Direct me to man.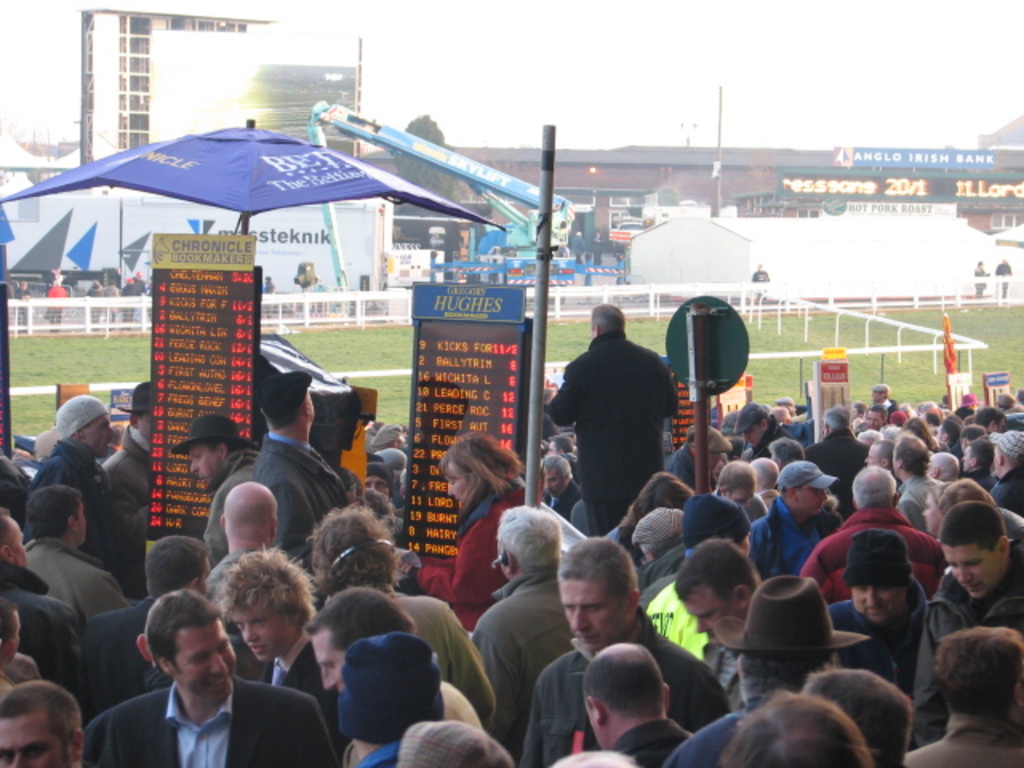
Direction: bbox=(101, 382, 157, 538).
